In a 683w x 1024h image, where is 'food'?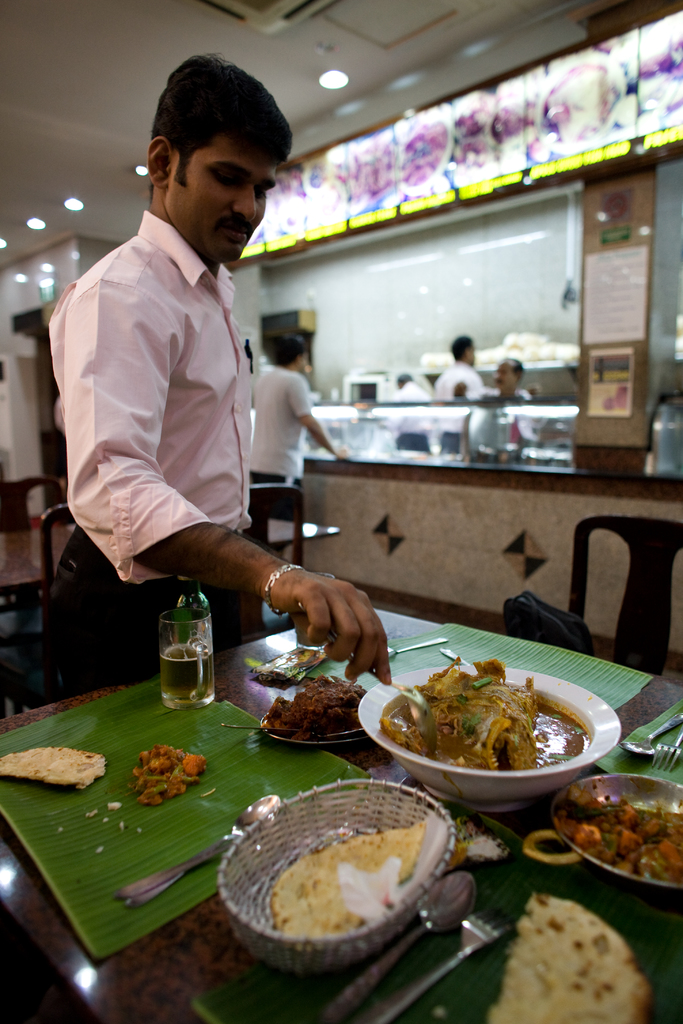
box=[129, 741, 220, 806].
